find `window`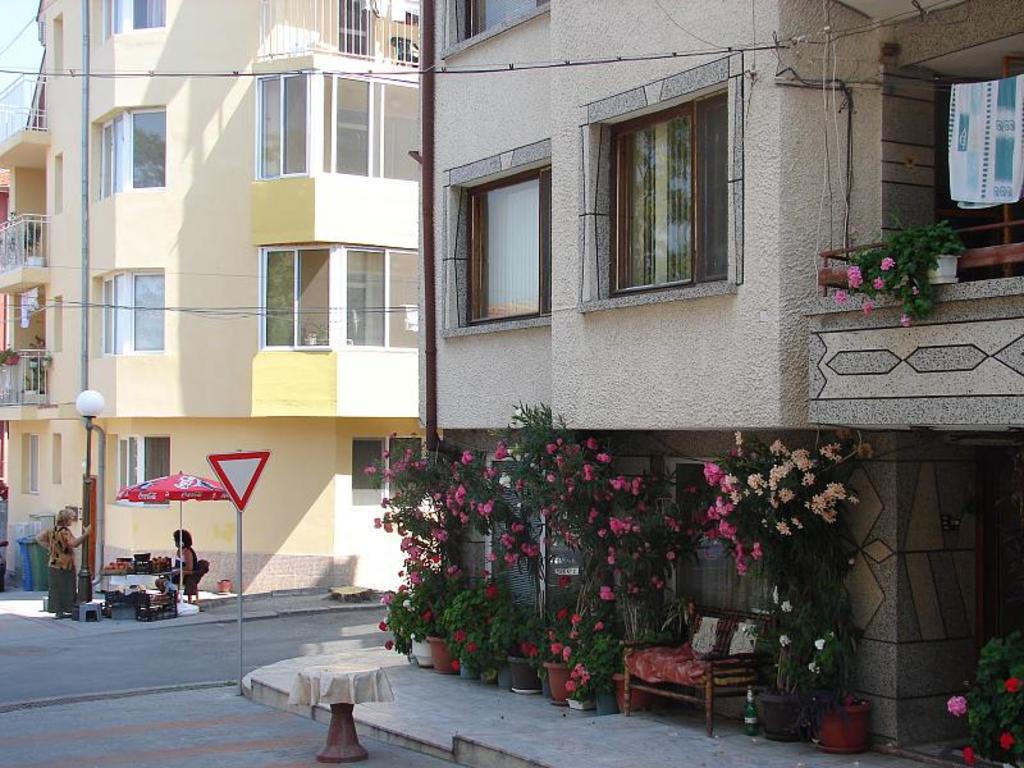
box=[50, 12, 64, 67]
